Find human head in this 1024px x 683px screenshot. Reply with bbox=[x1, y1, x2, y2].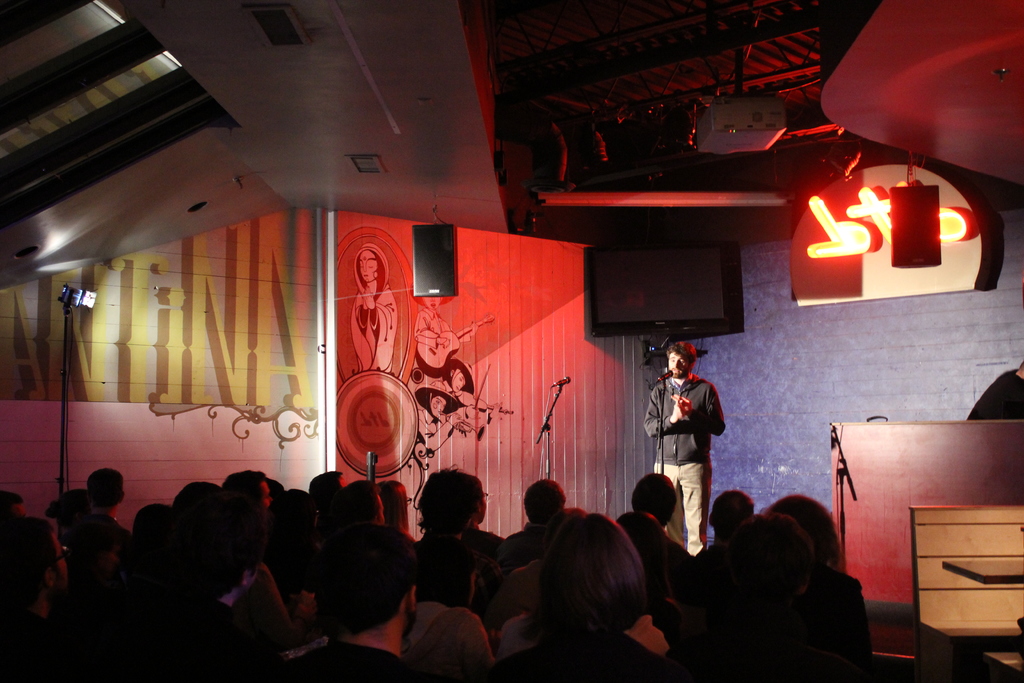
bbox=[665, 343, 699, 375].
